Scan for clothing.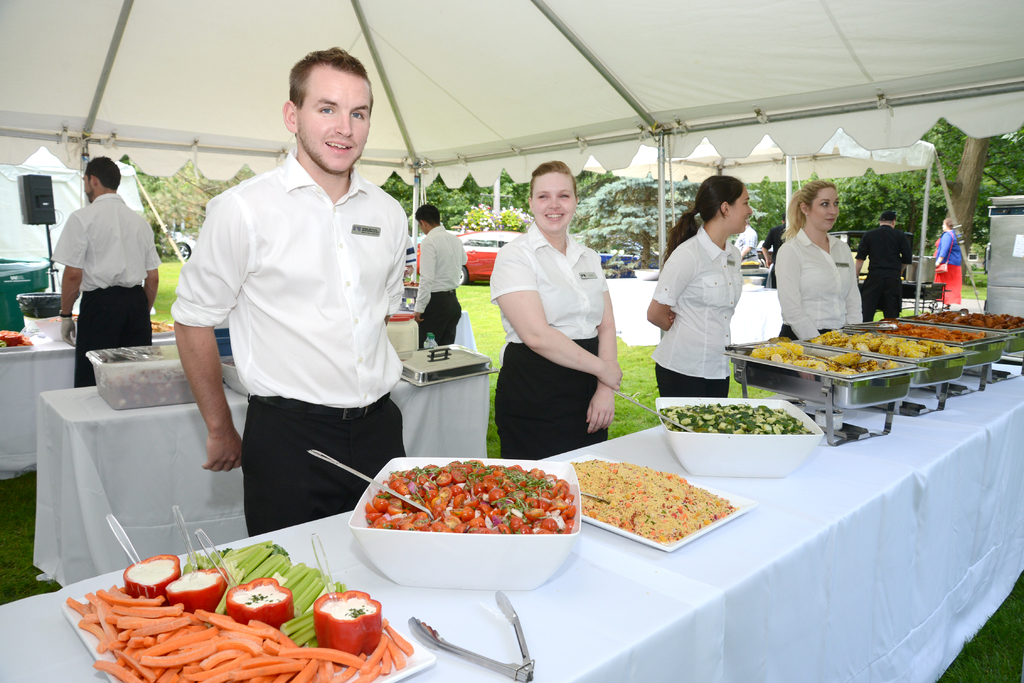
Scan result: locate(413, 223, 468, 345).
